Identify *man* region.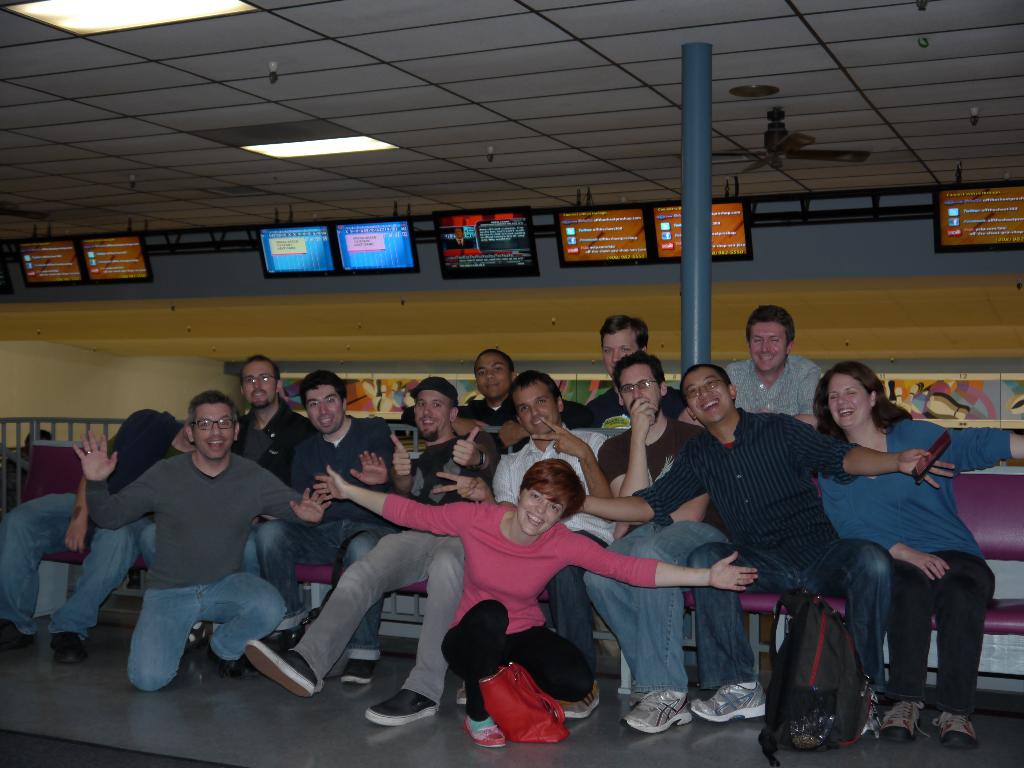
Region: region(0, 410, 197, 663).
